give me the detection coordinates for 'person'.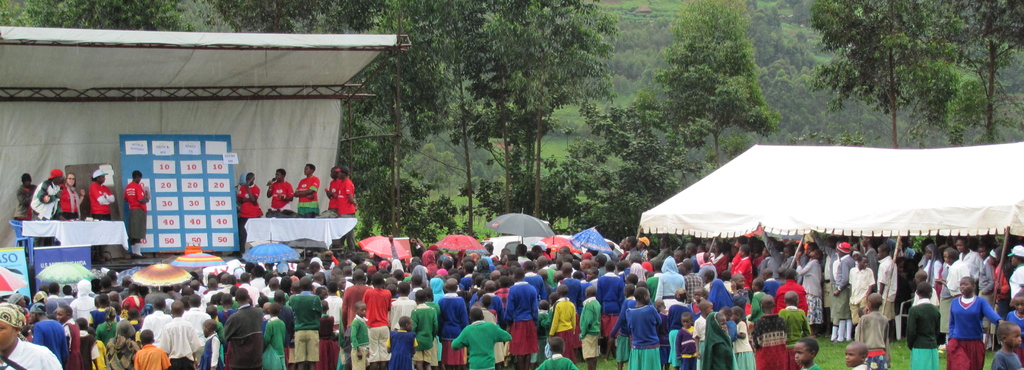
{"left": 295, "top": 162, "right": 320, "bottom": 213}.
